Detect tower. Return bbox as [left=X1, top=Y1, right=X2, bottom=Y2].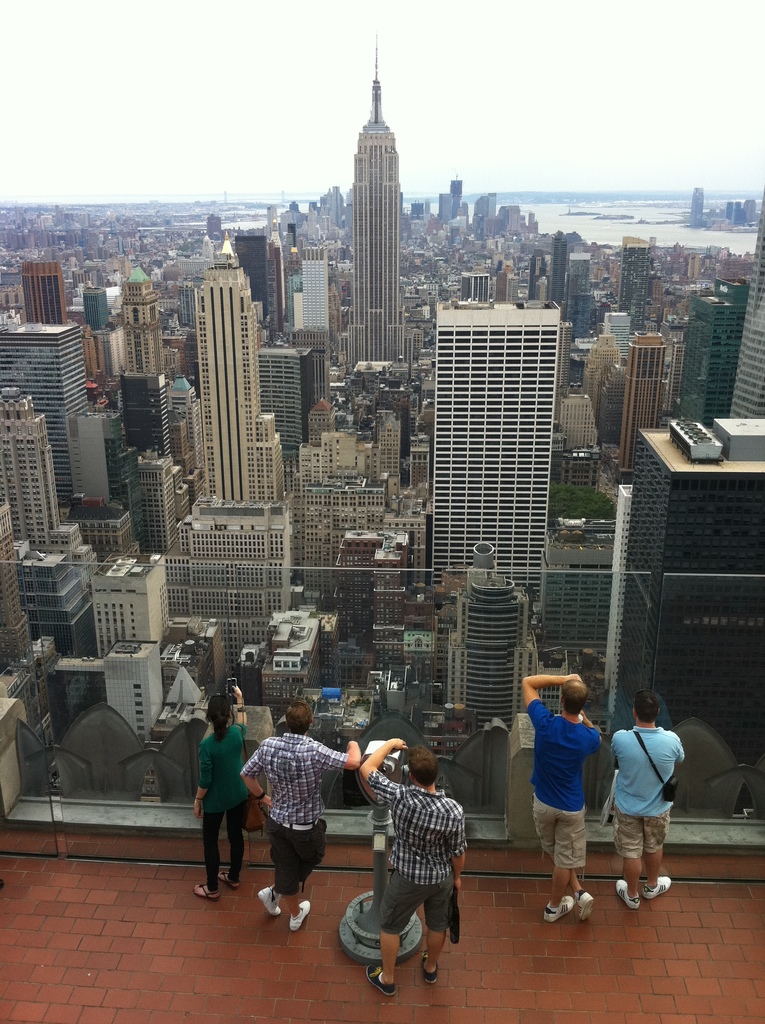
[left=618, top=332, right=663, bottom=479].
